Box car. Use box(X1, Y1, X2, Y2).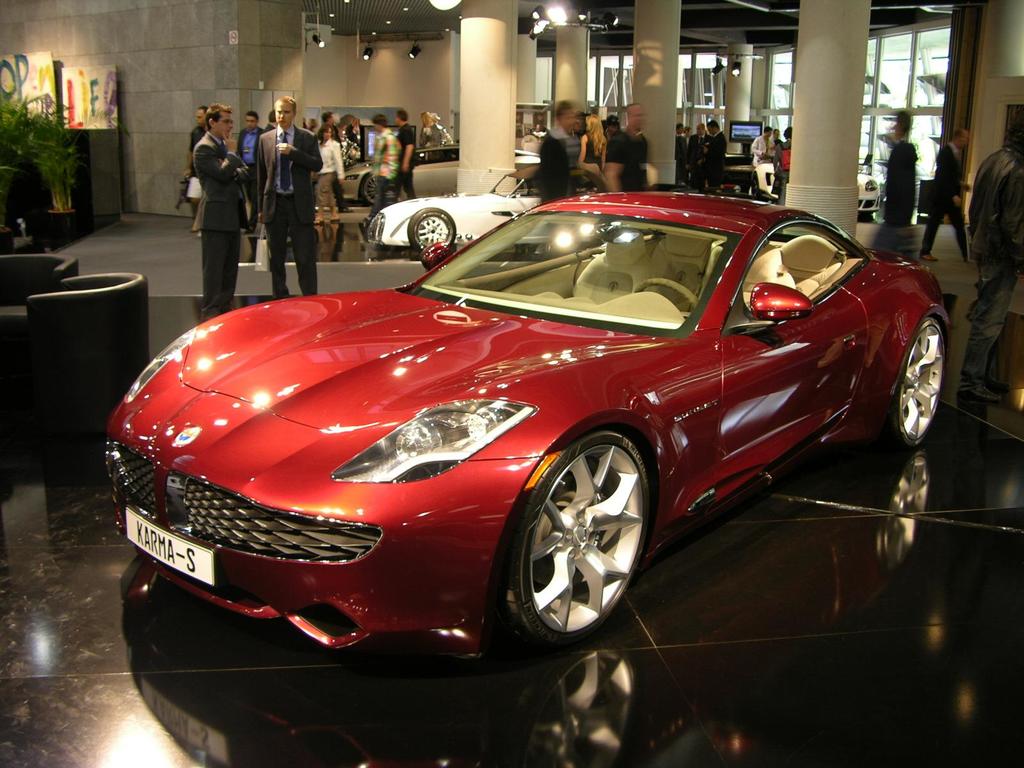
box(367, 166, 620, 257).
